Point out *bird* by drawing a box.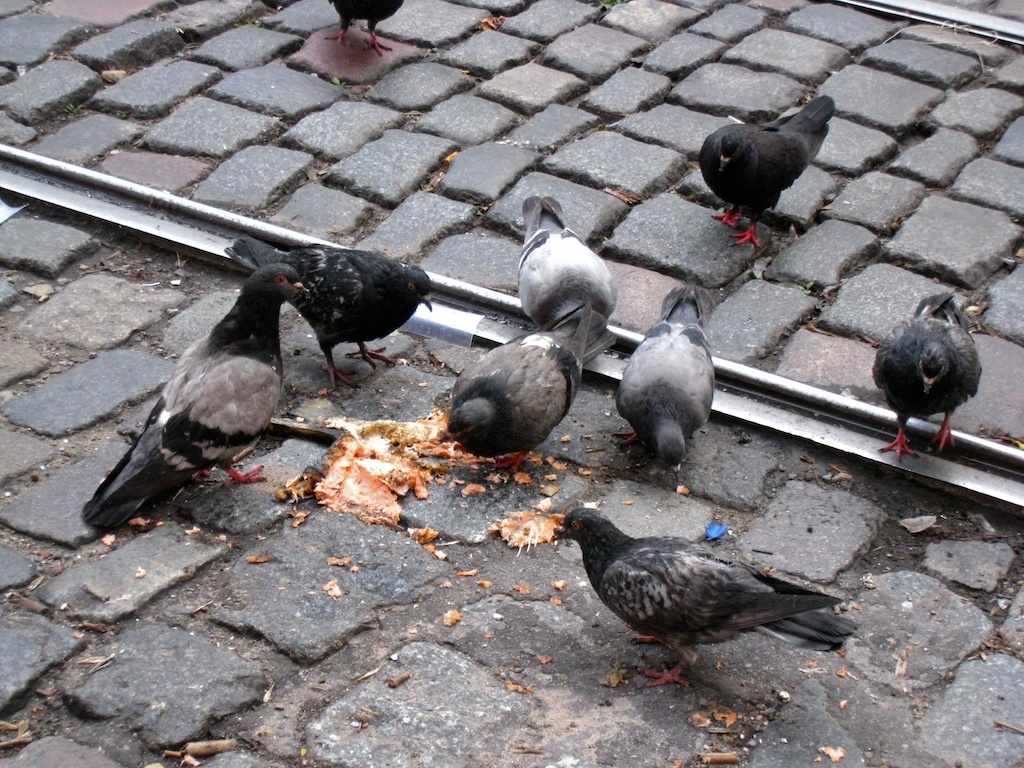
bbox(78, 261, 309, 524).
